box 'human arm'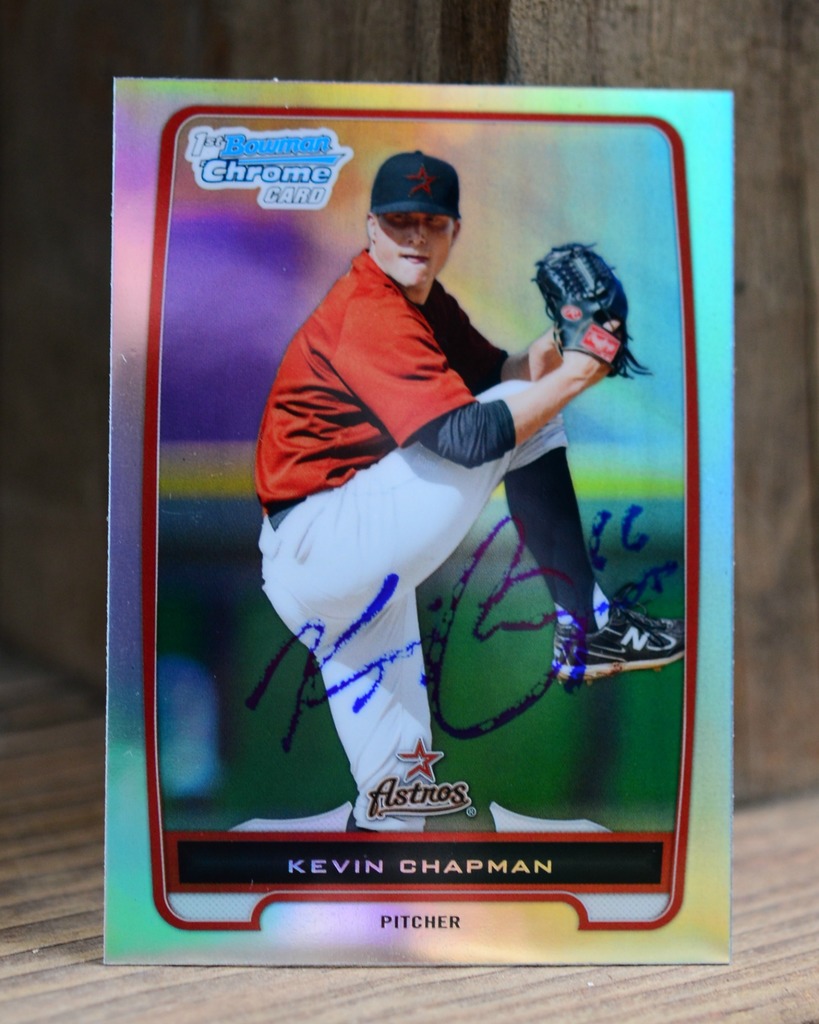
[x1=329, y1=282, x2=617, y2=478]
